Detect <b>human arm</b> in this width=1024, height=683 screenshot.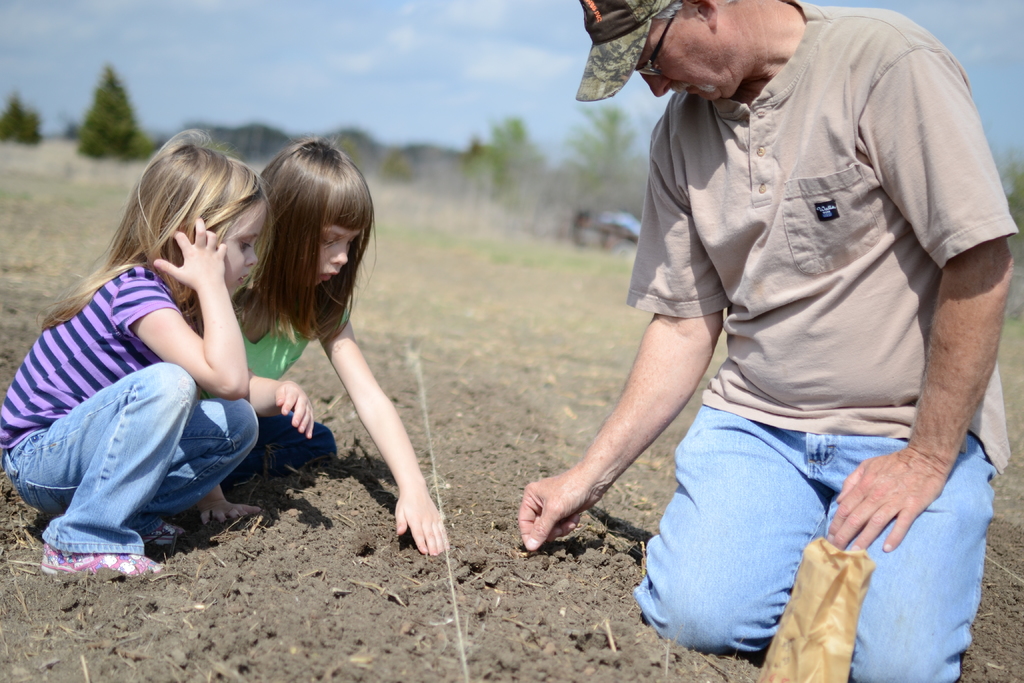
Detection: {"x1": 319, "y1": 296, "x2": 452, "y2": 556}.
